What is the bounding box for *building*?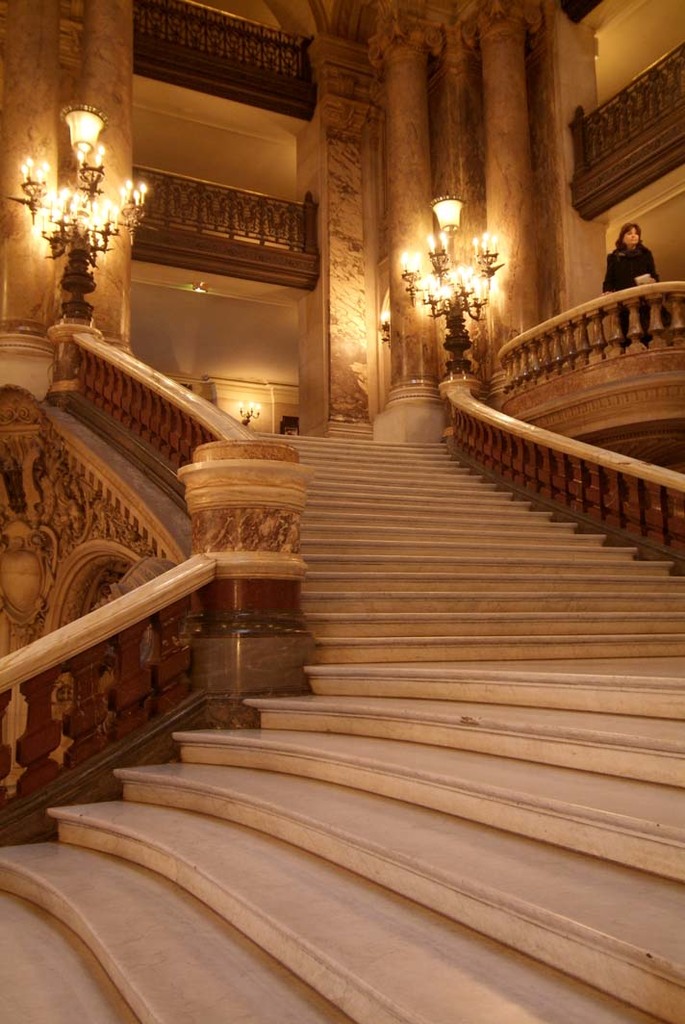
l=0, t=0, r=684, b=1023.
